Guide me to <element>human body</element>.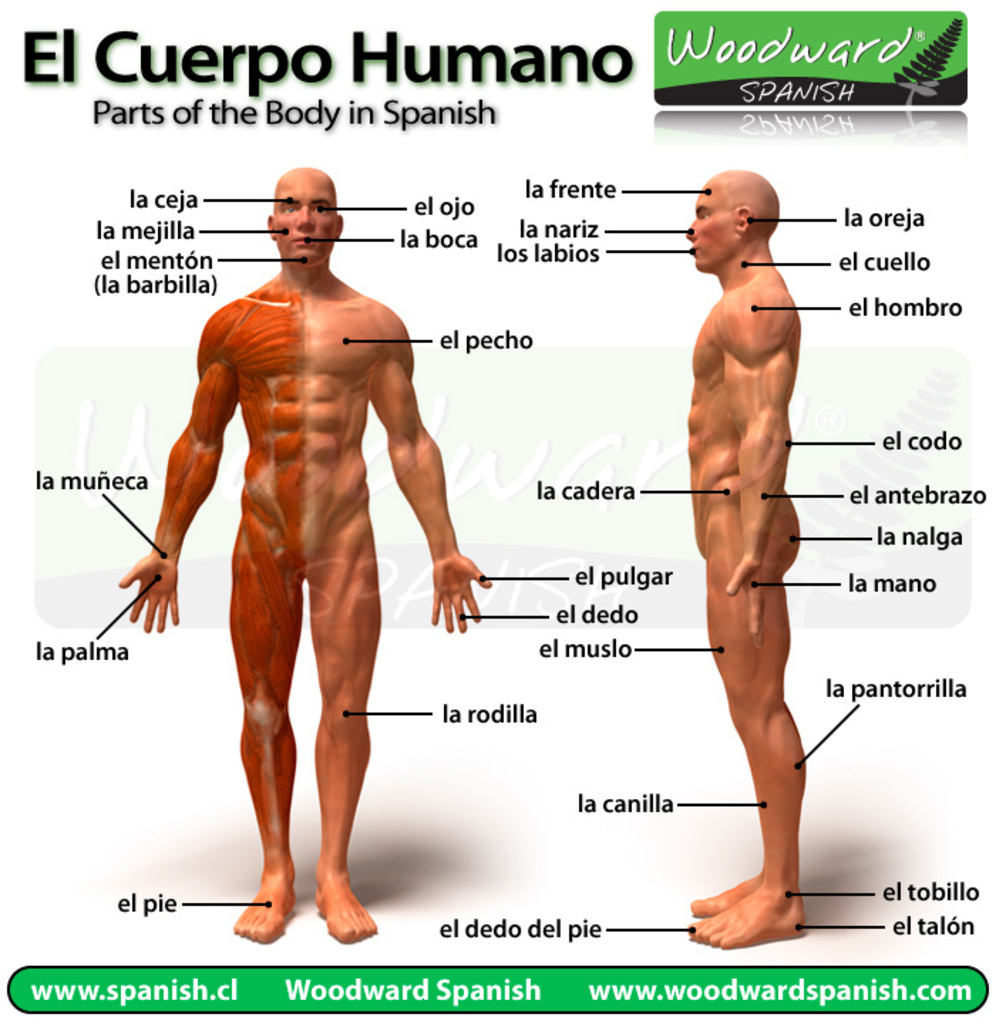
Guidance: Rect(148, 198, 472, 910).
